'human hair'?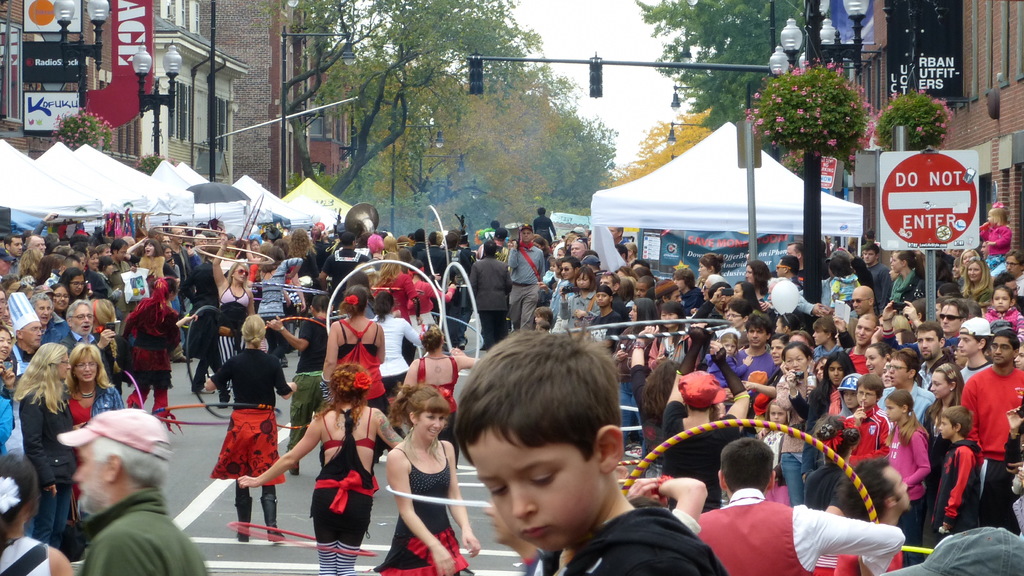
detection(422, 326, 441, 352)
